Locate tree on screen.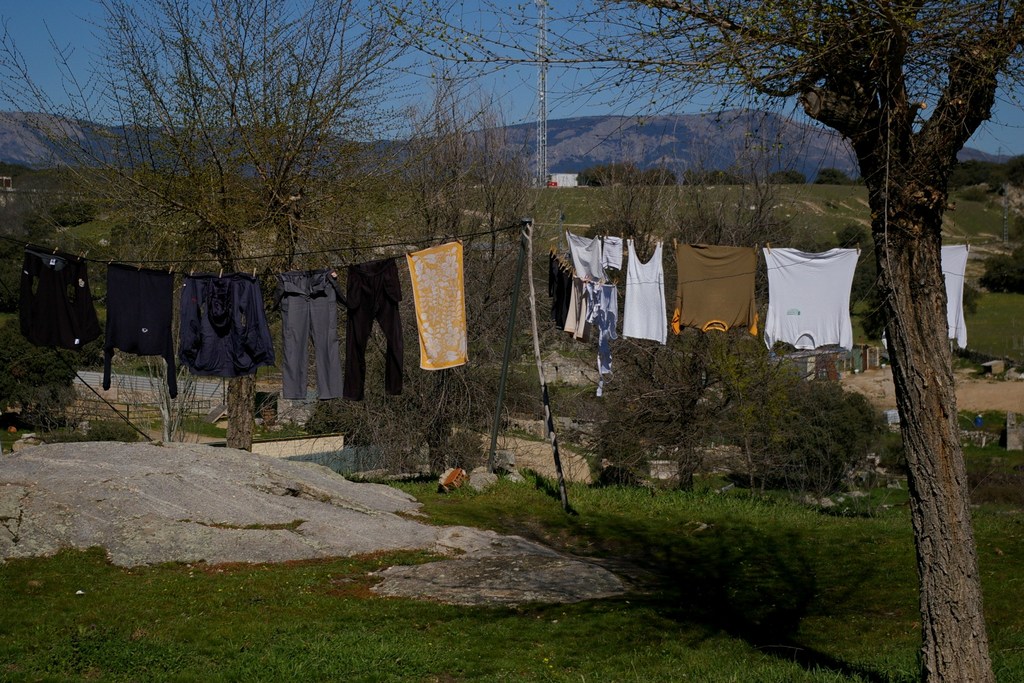
On screen at [728,378,884,490].
